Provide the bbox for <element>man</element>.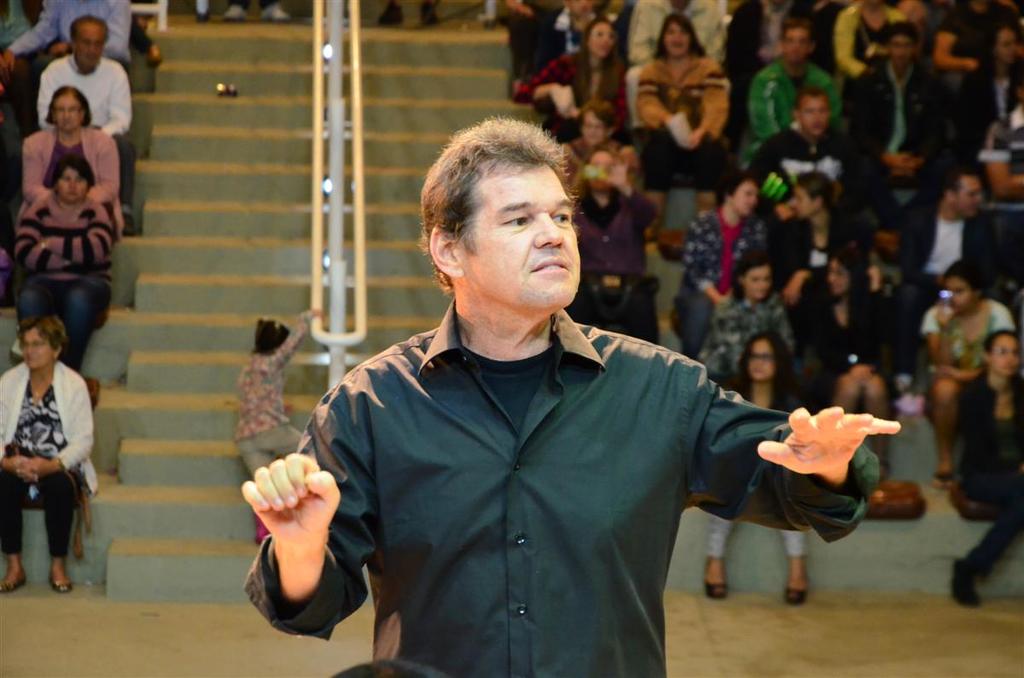
[left=0, top=0, right=131, bottom=126].
